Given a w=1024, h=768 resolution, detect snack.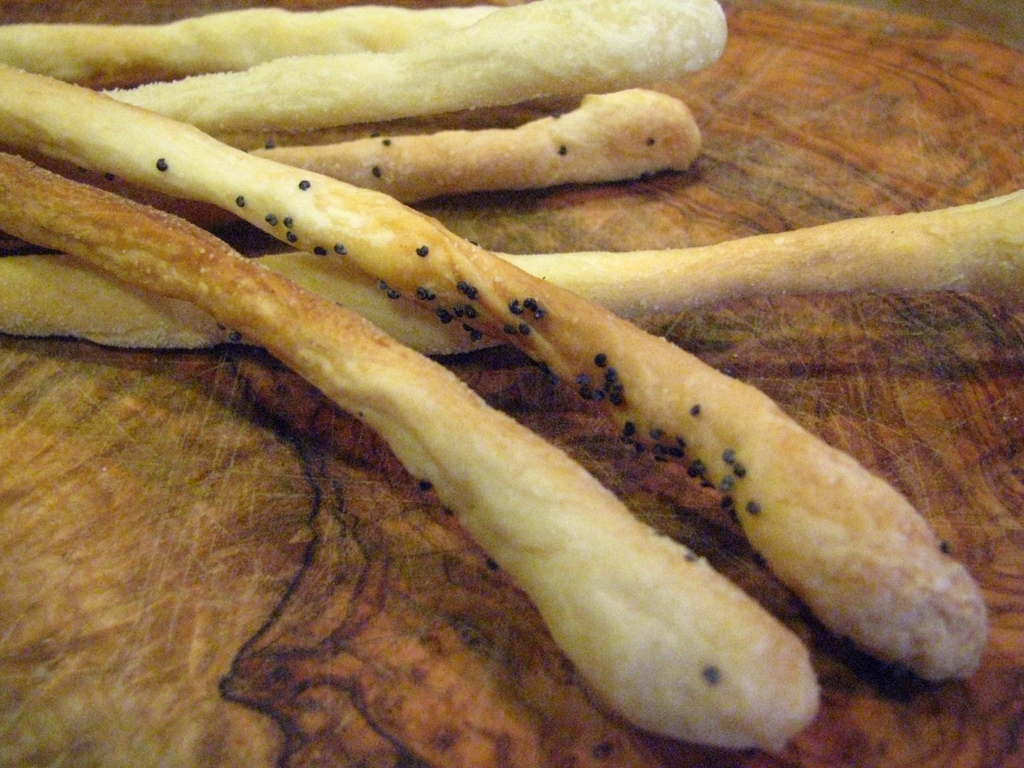
region(96, 0, 721, 135).
